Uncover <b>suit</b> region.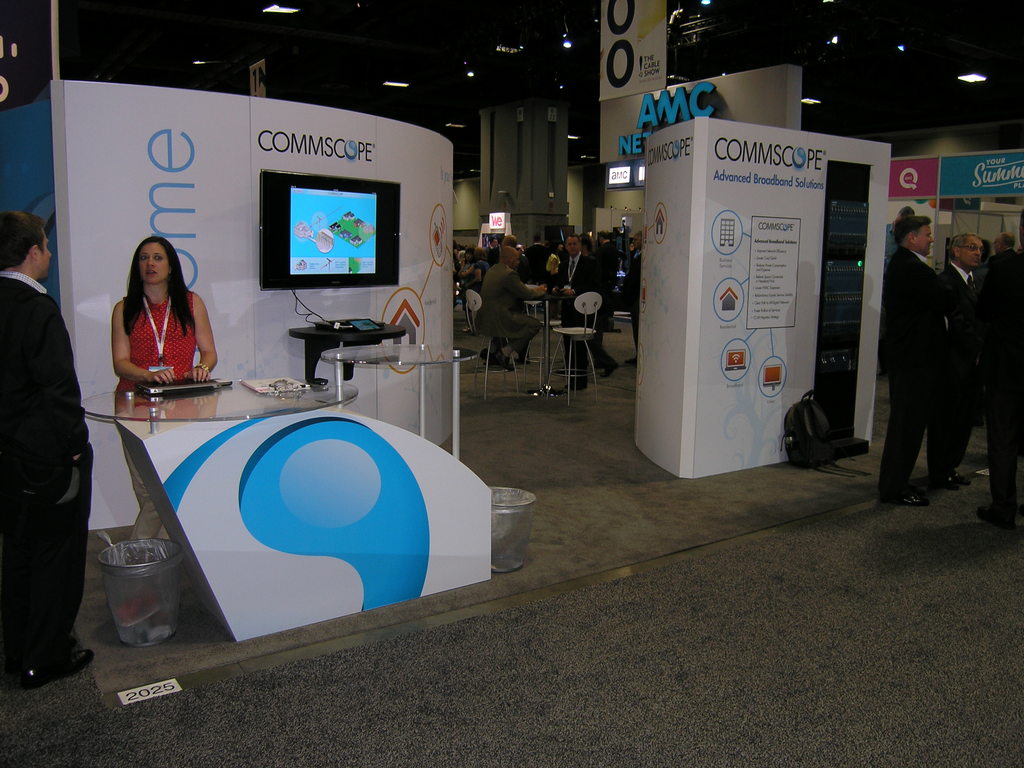
Uncovered: box=[596, 237, 619, 316].
